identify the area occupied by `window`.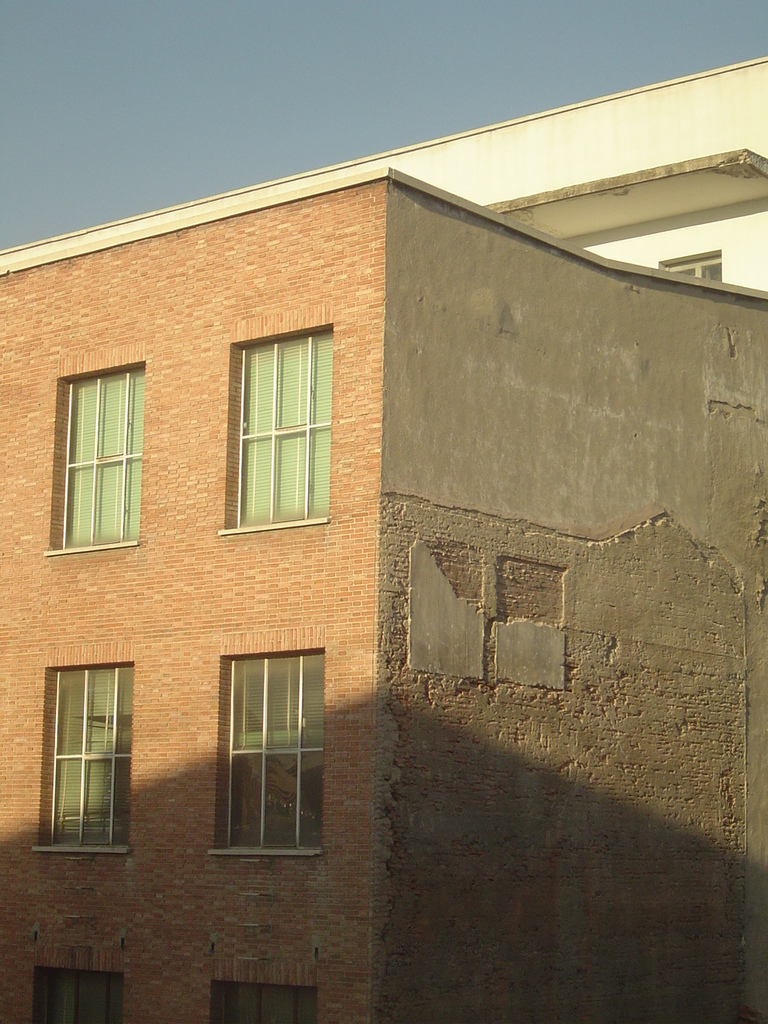
Area: crop(216, 316, 330, 530).
